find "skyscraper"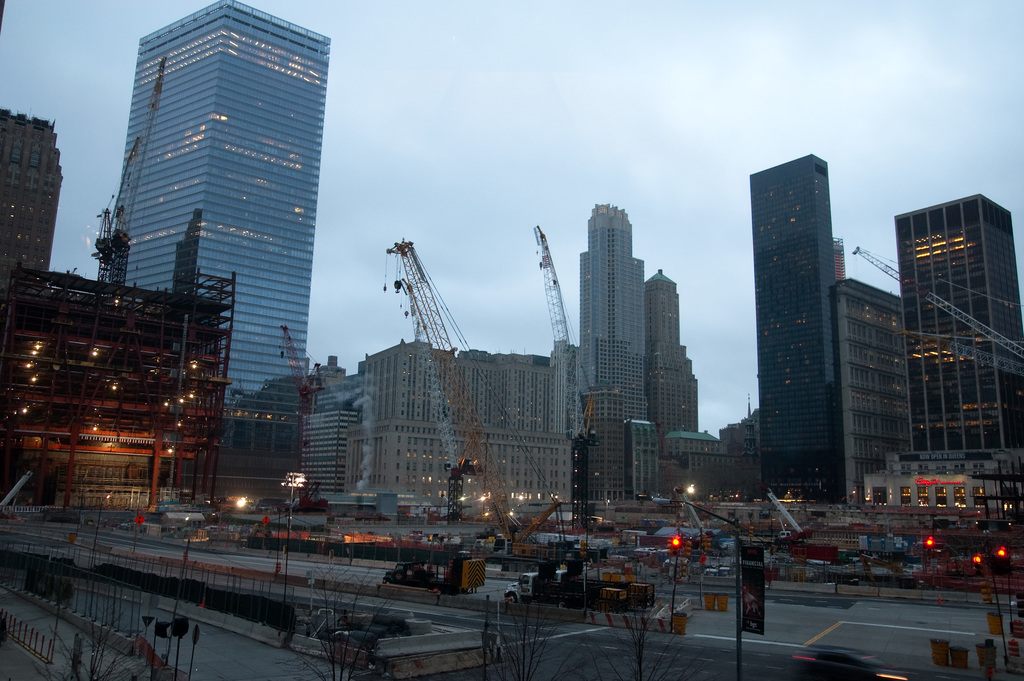
box=[362, 352, 575, 500]
